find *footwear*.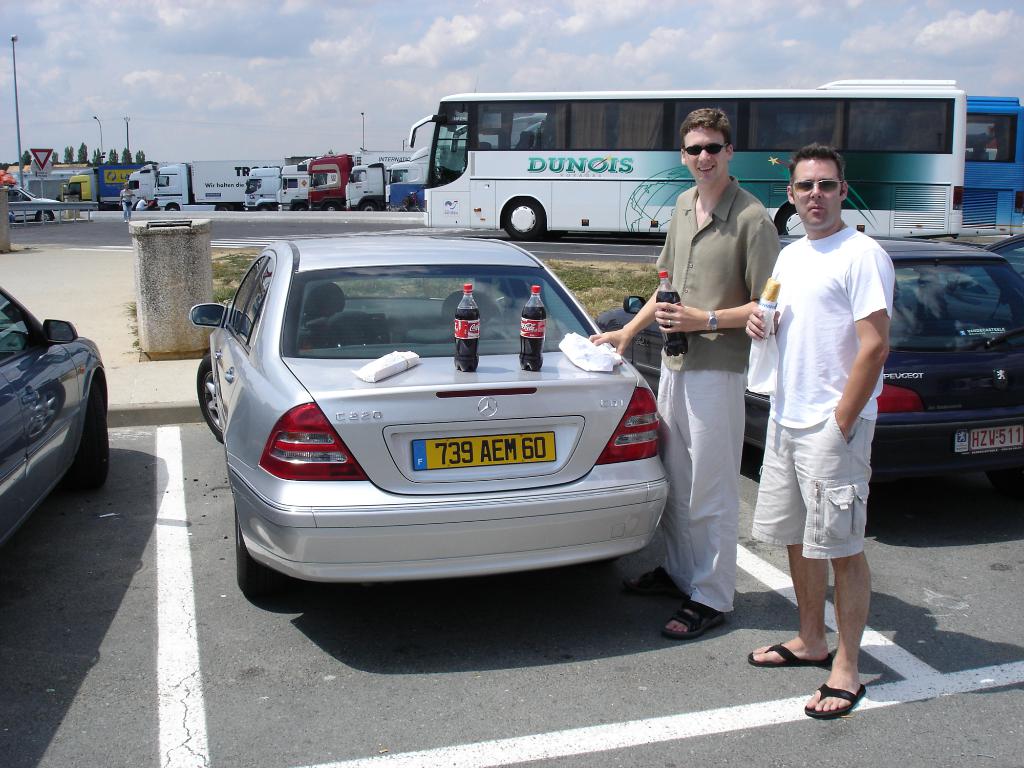
622:565:676:596.
